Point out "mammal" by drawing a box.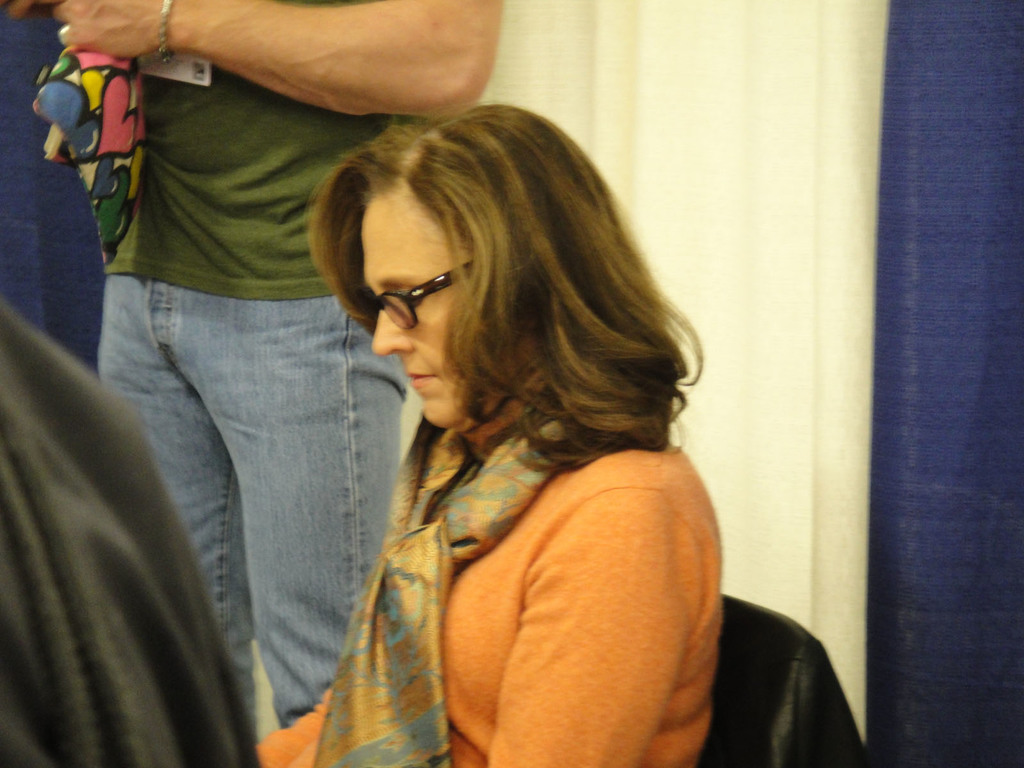
bbox(0, 300, 267, 767).
